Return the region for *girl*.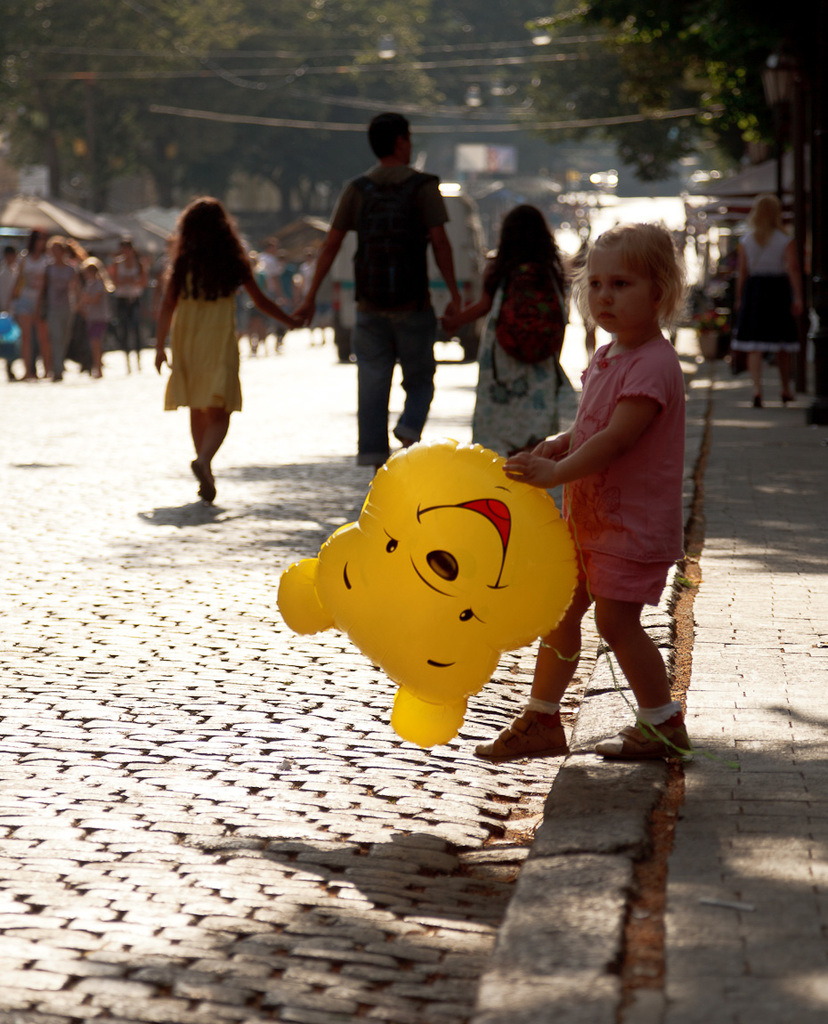
x1=440 y1=200 x2=576 y2=458.
